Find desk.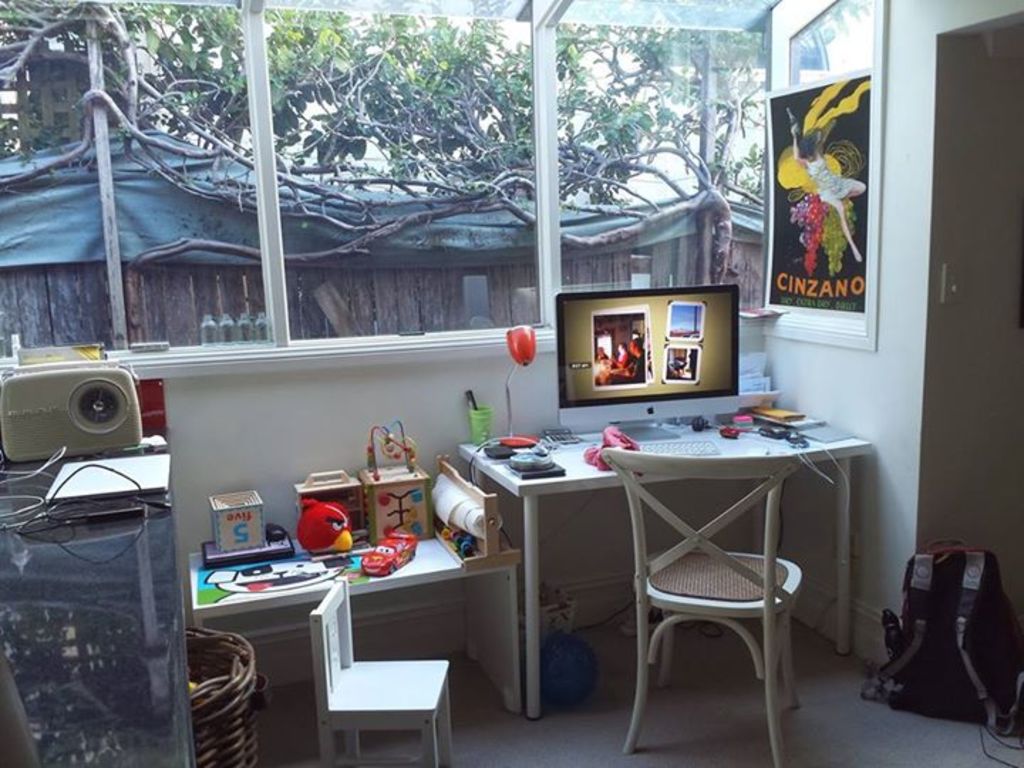
461,401,872,718.
